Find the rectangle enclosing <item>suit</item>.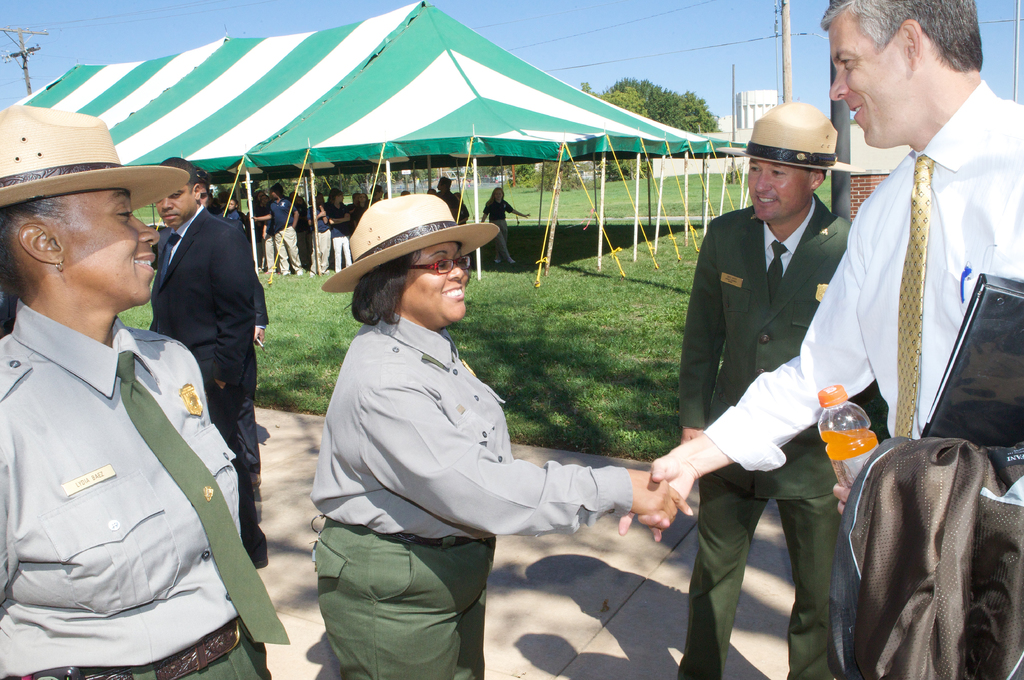
[left=149, top=205, right=262, bottom=536].
